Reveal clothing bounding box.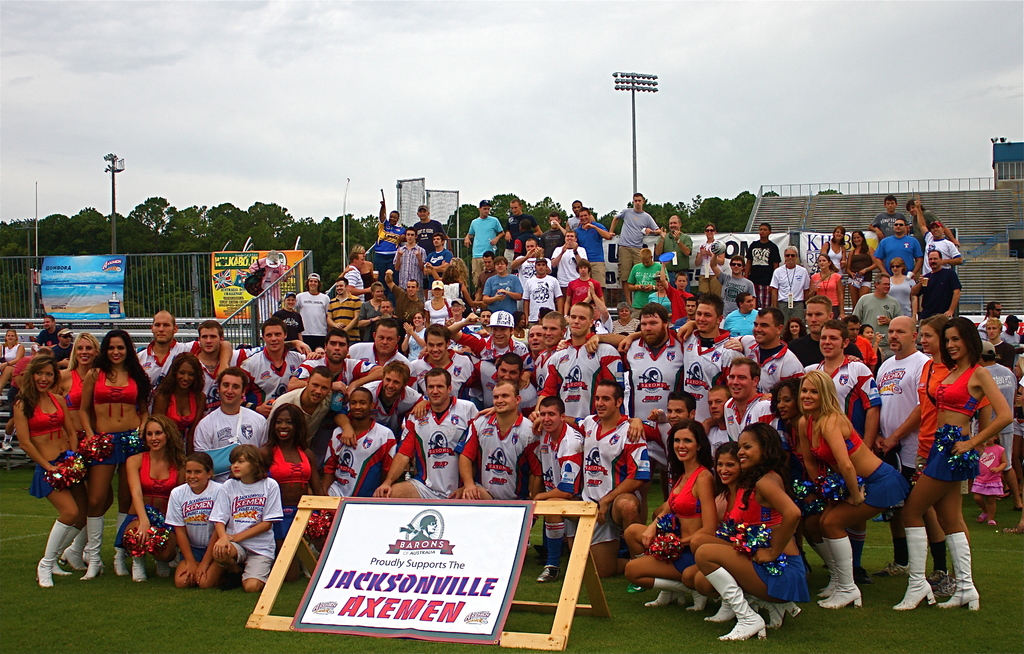
Revealed: [x1=249, y1=258, x2=289, y2=323].
